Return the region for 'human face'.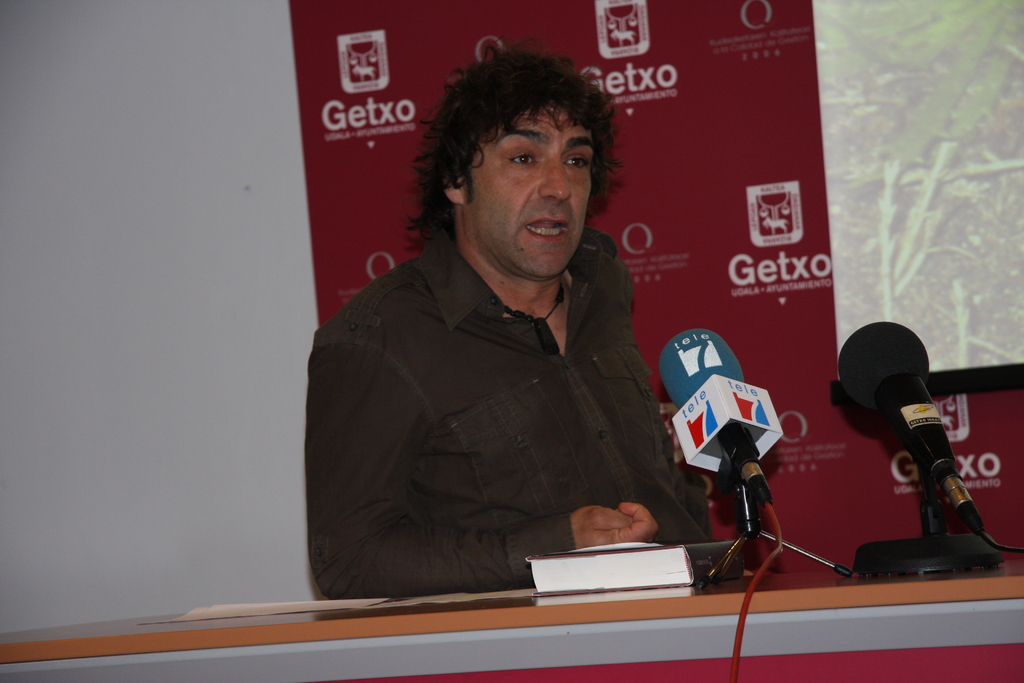
detection(465, 90, 596, 279).
